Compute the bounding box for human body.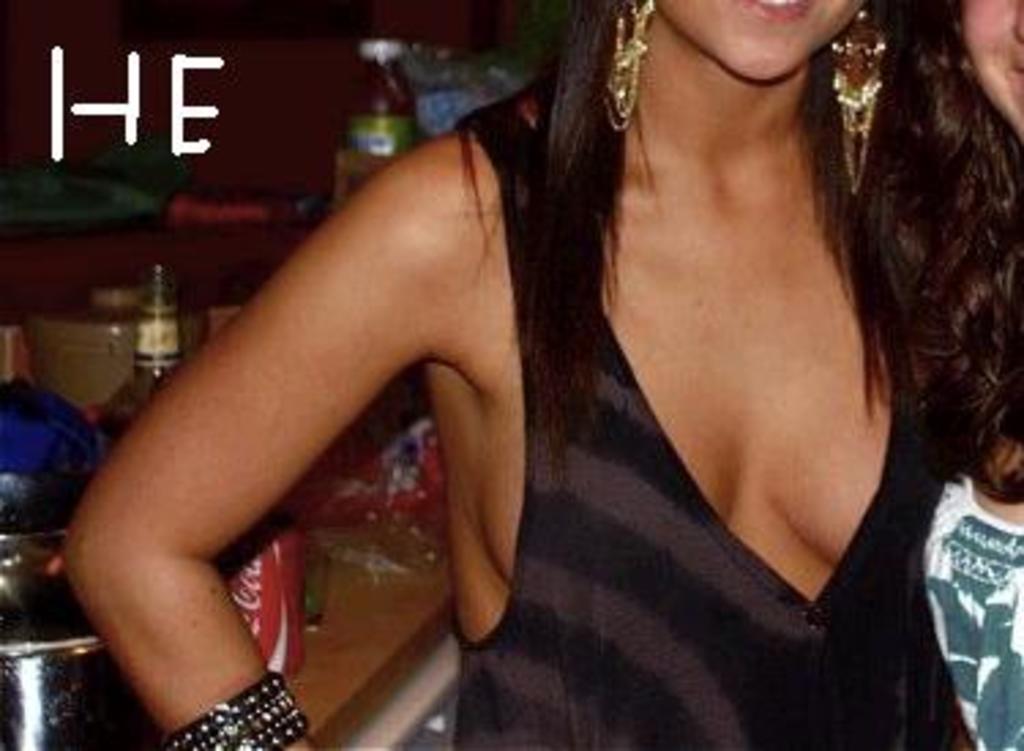
(142,0,915,721).
